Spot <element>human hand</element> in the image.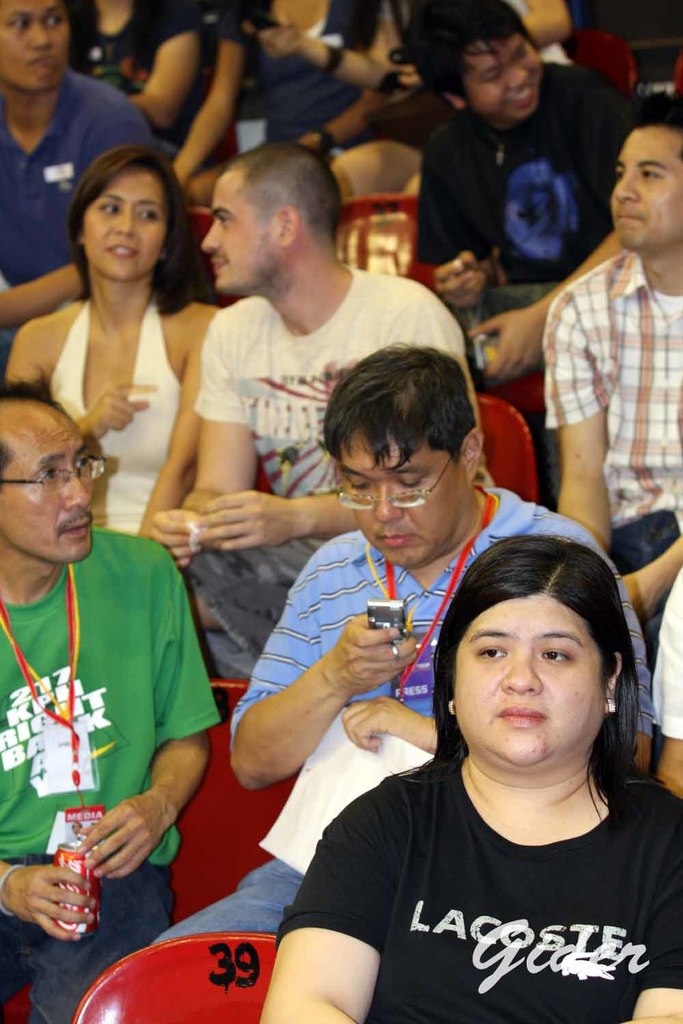
<element>human hand</element> found at left=297, top=133, right=317, bottom=147.
